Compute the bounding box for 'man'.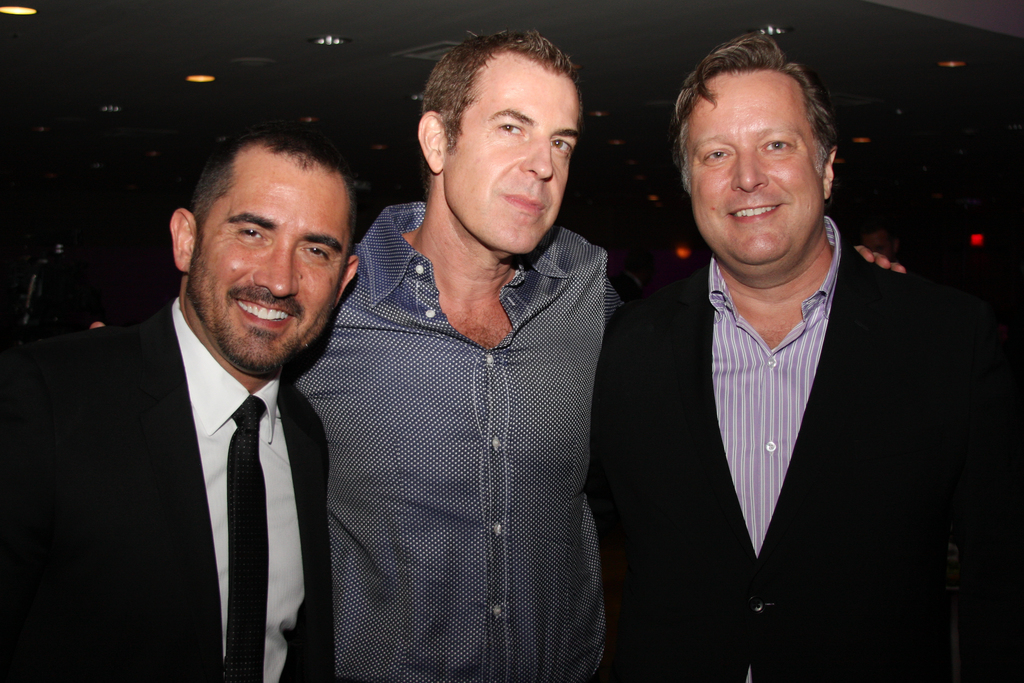
(left=24, top=129, right=399, bottom=676).
